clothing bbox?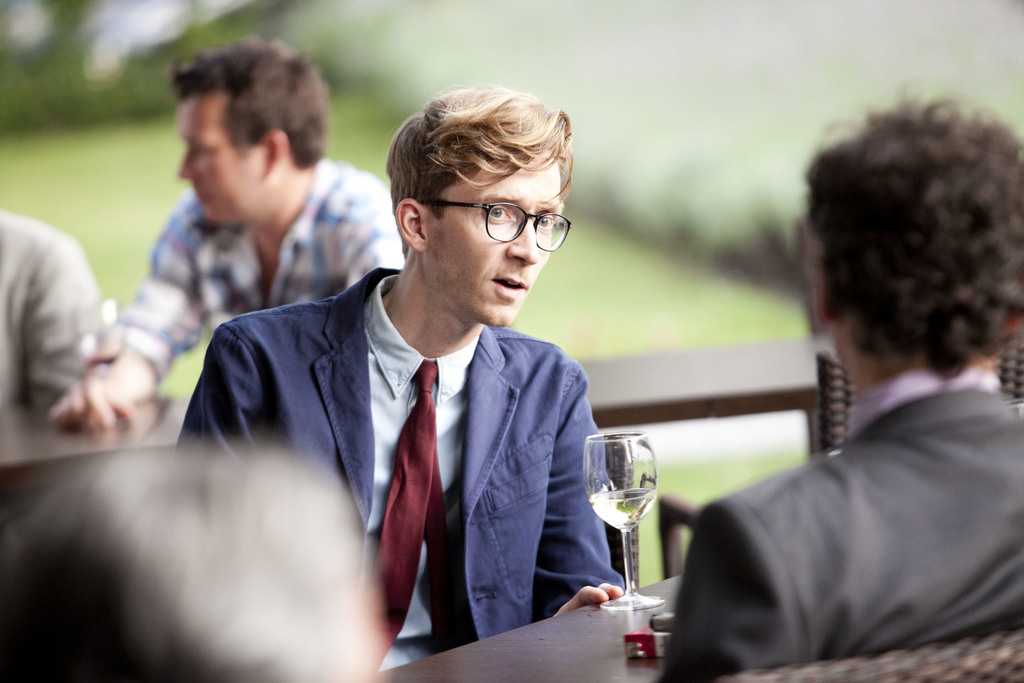
655 361 1023 682
